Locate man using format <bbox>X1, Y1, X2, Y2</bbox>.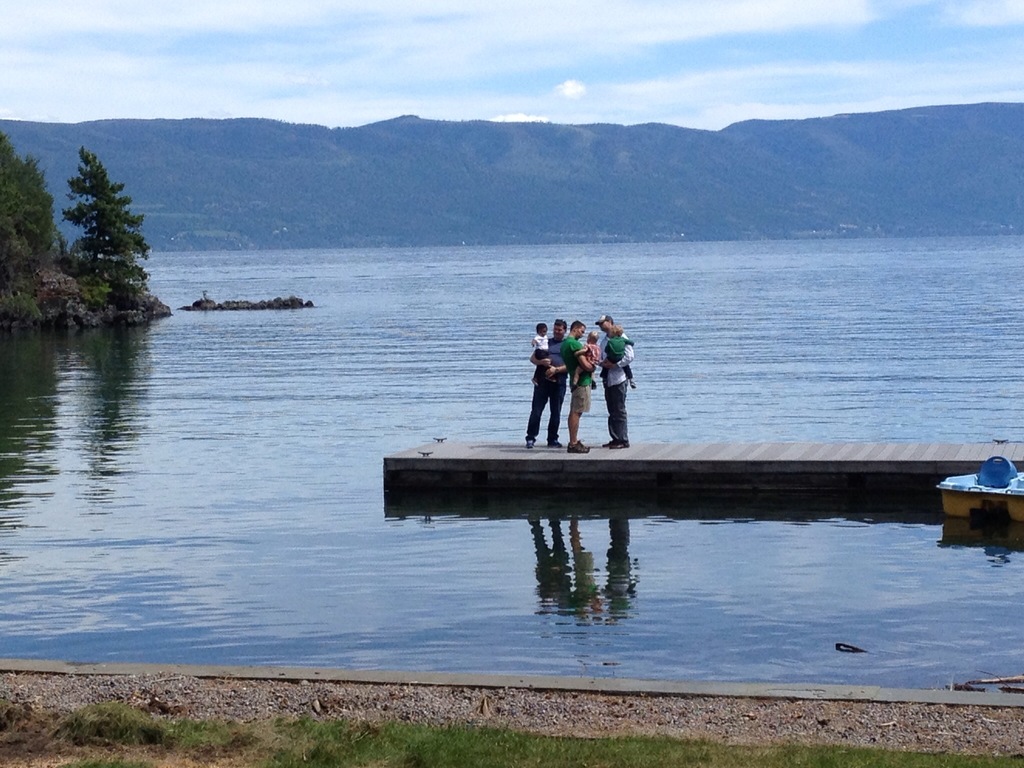
<bbox>523, 318, 571, 449</bbox>.
